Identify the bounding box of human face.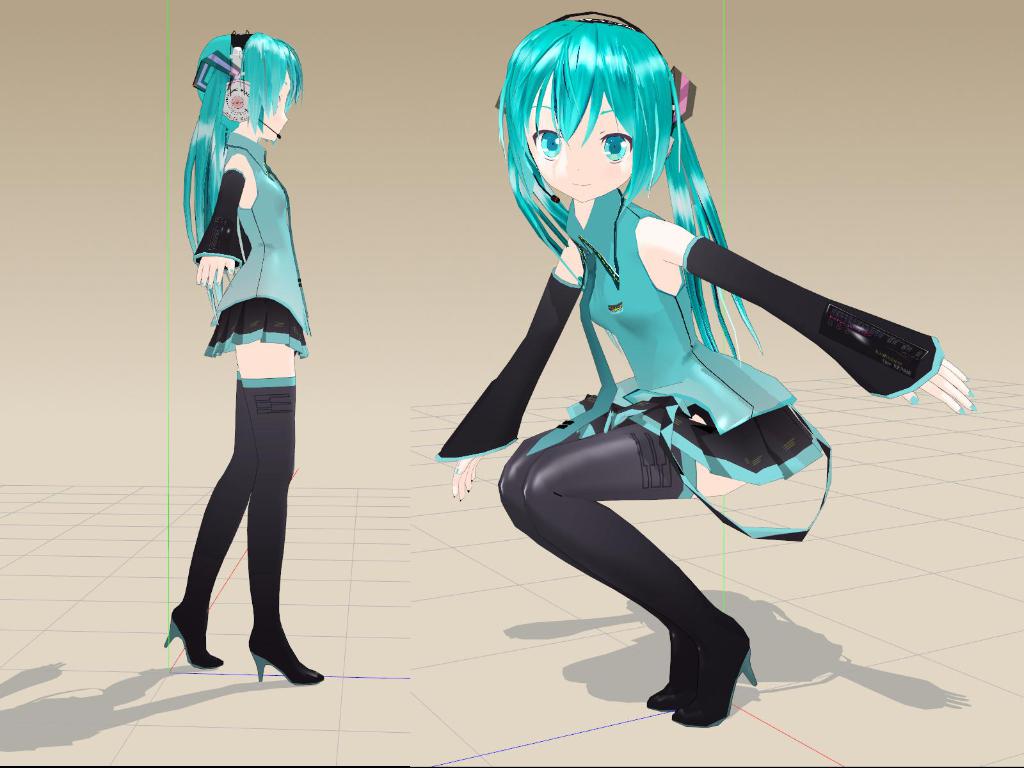
[left=251, top=77, right=292, bottom=142].
